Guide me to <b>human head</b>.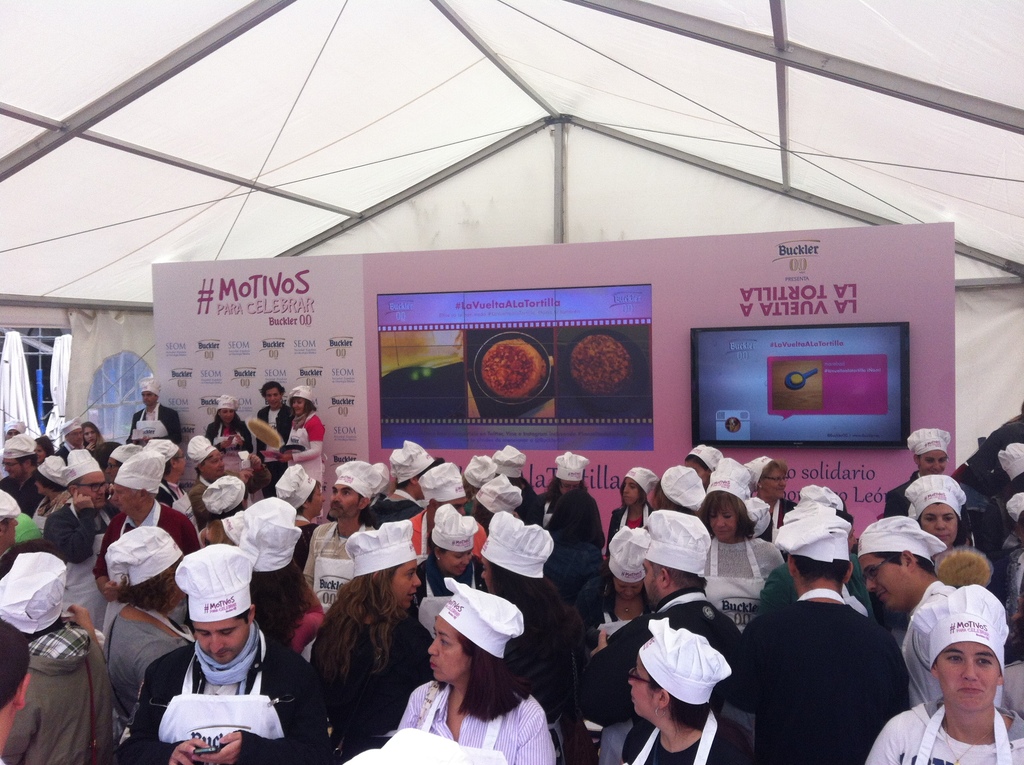
Guidance: {"x1": 181, "y1": 435, "x2": 227, "y2": 477}.
